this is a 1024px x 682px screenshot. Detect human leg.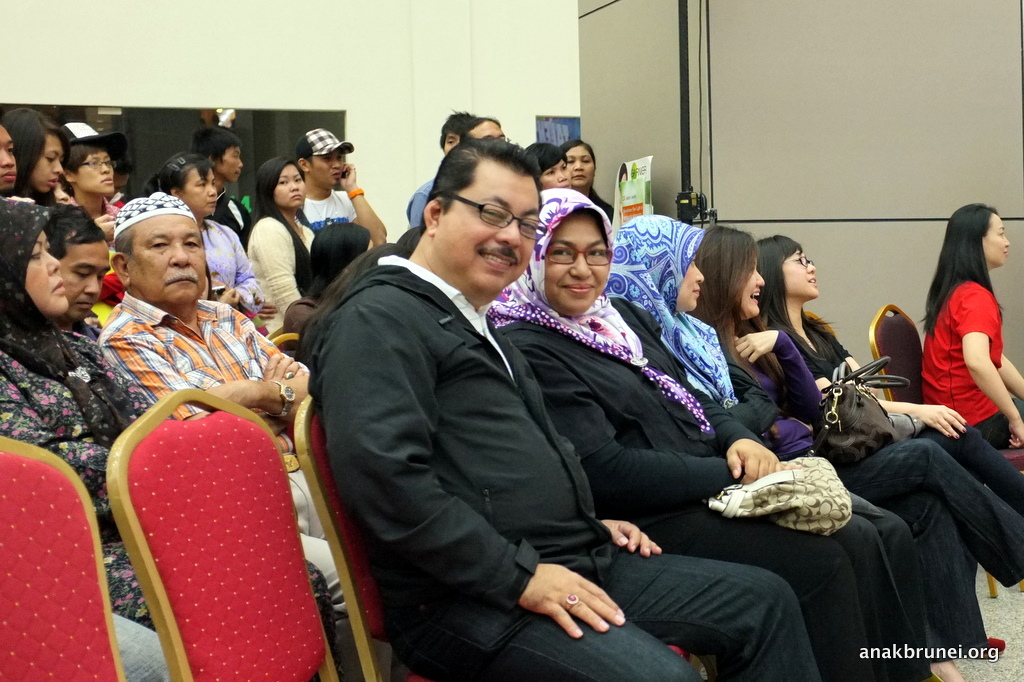
[left=851, top=439, right=1023, bottom=586].
